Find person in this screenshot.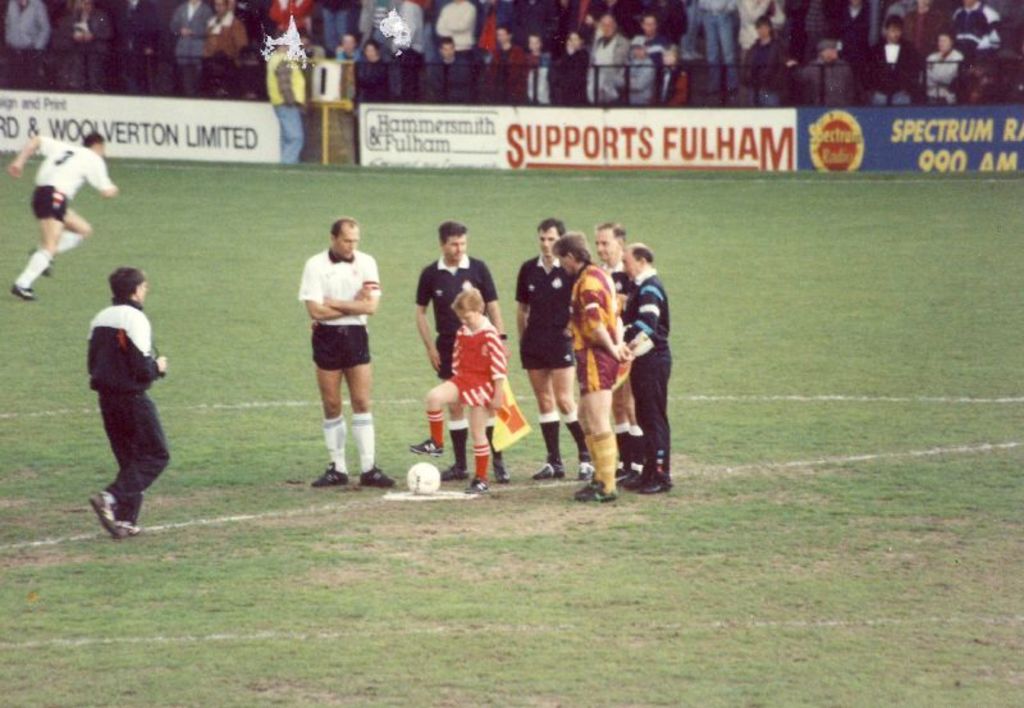
The bounding box for person is x1=512, y1=221, x2=580, y2=478.
